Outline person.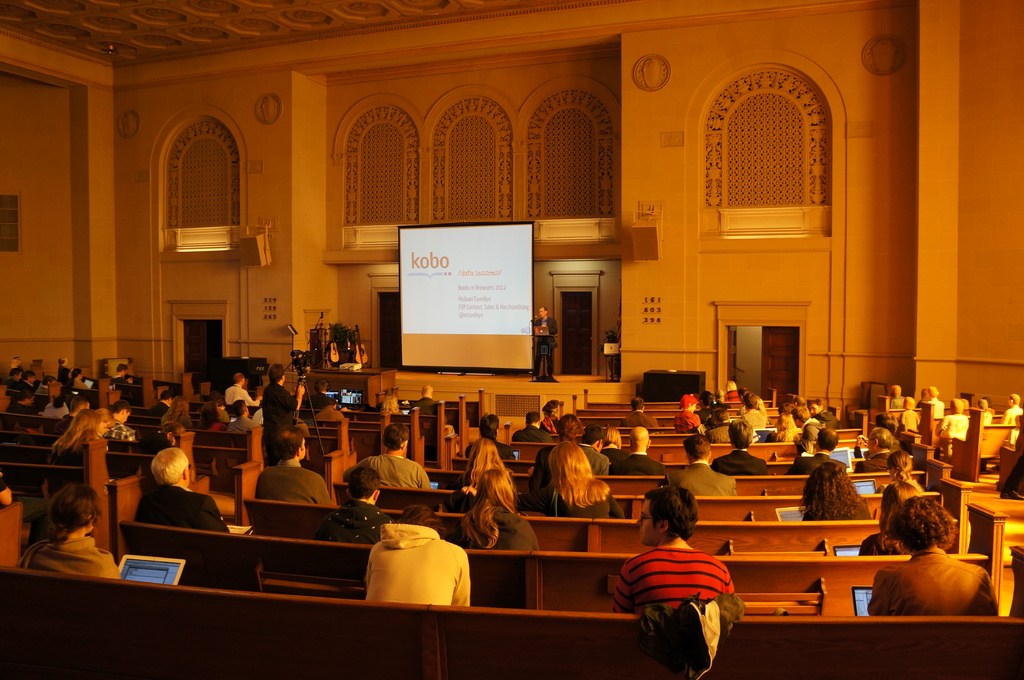
Outline: select_region(596, 419, 671, 475).
